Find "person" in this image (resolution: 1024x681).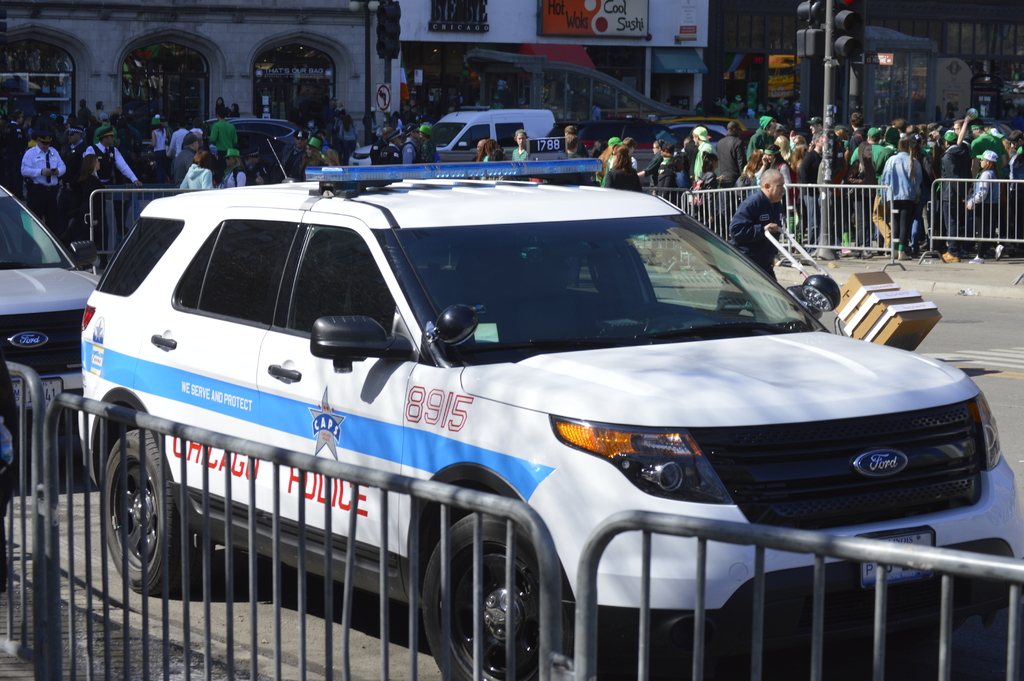
(931,129,968,268).
